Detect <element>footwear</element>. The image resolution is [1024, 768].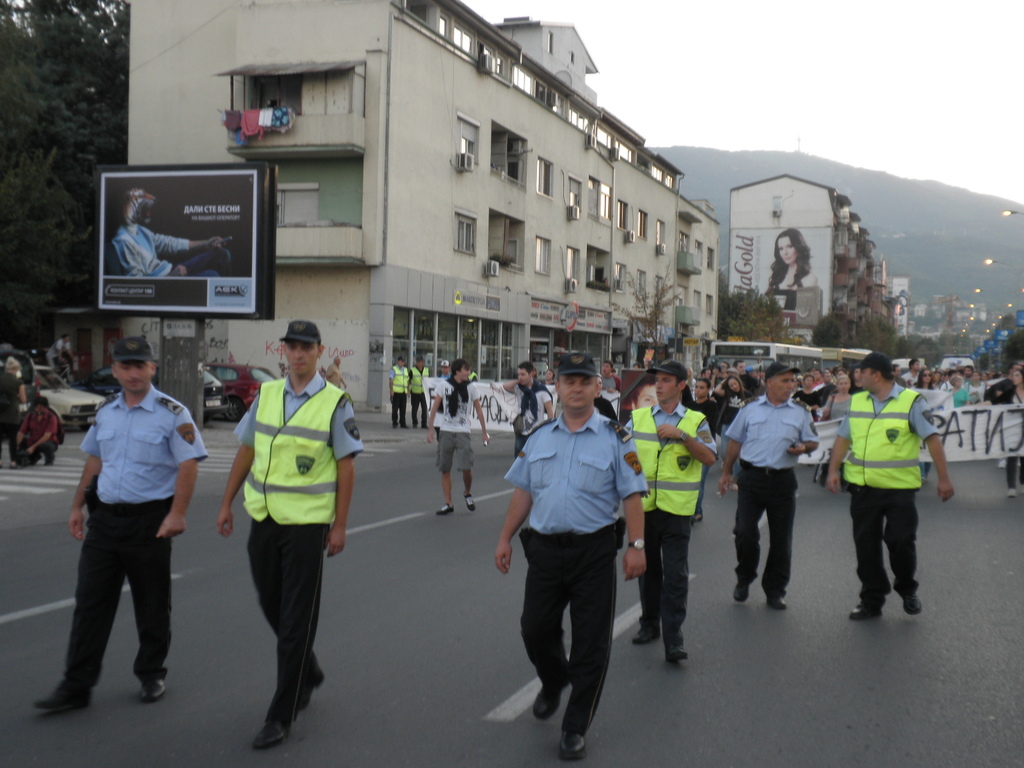
<bbox>630, 623, 659, 644</bbox>.
